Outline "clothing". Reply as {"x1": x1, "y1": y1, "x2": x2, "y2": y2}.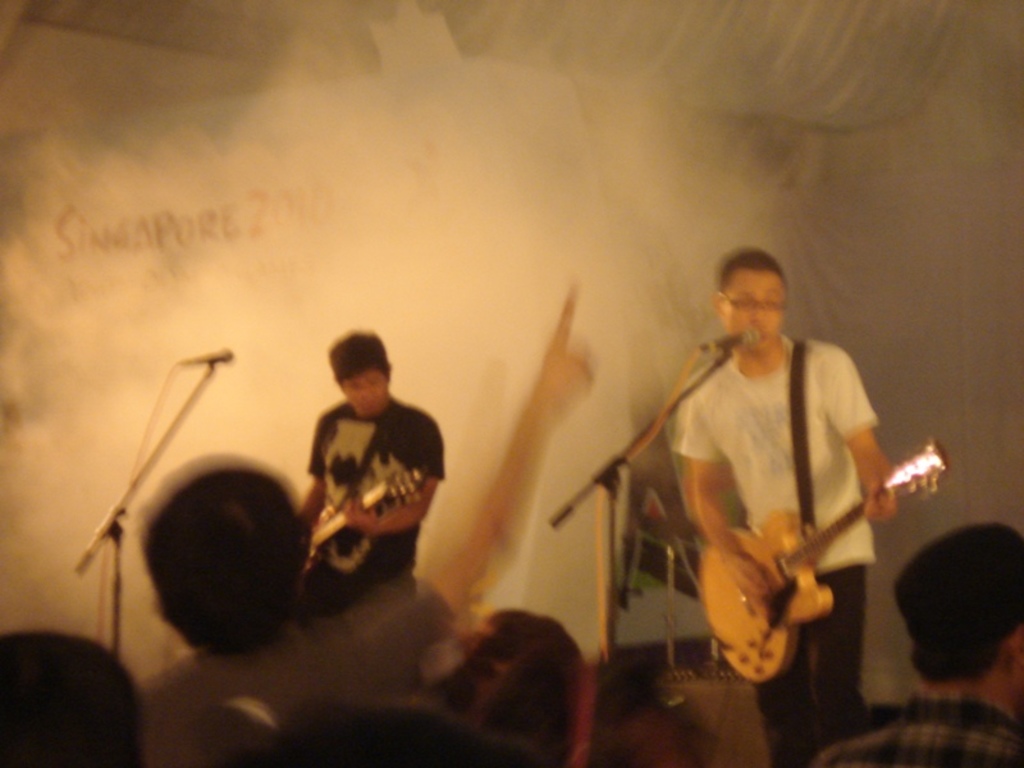
{"x1": 305, "y1": 404, "x2": 451, "y2": 659}.
